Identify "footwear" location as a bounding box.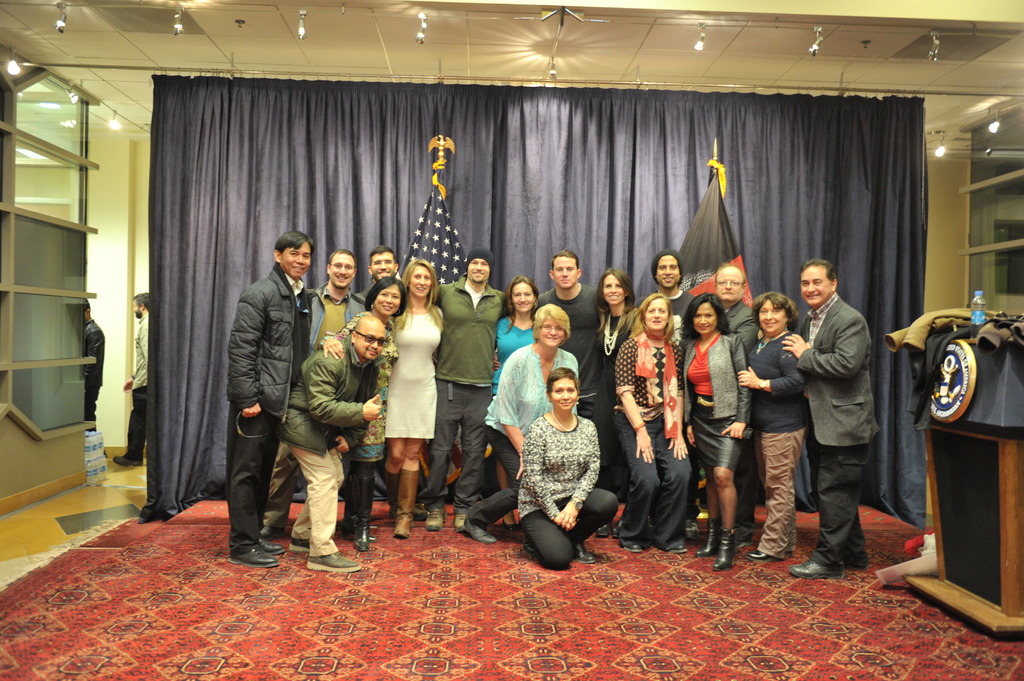
x1=596 y1=520 x2=612 y2=538.
